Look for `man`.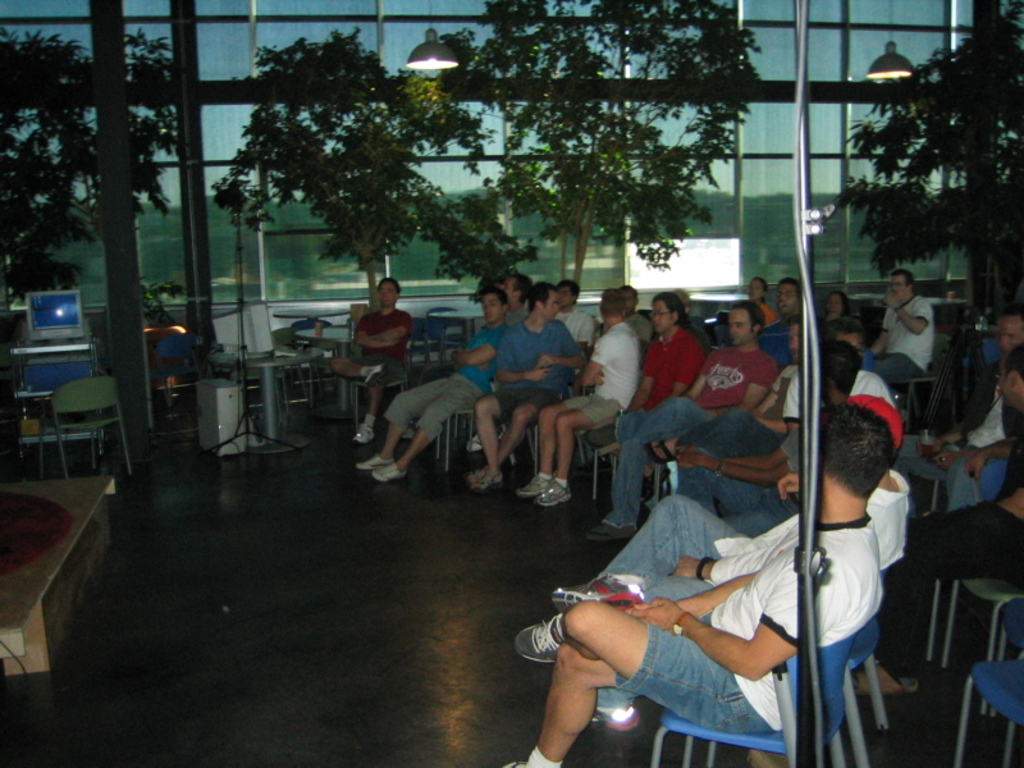
Found: locate(609, 291, 716, 416).
